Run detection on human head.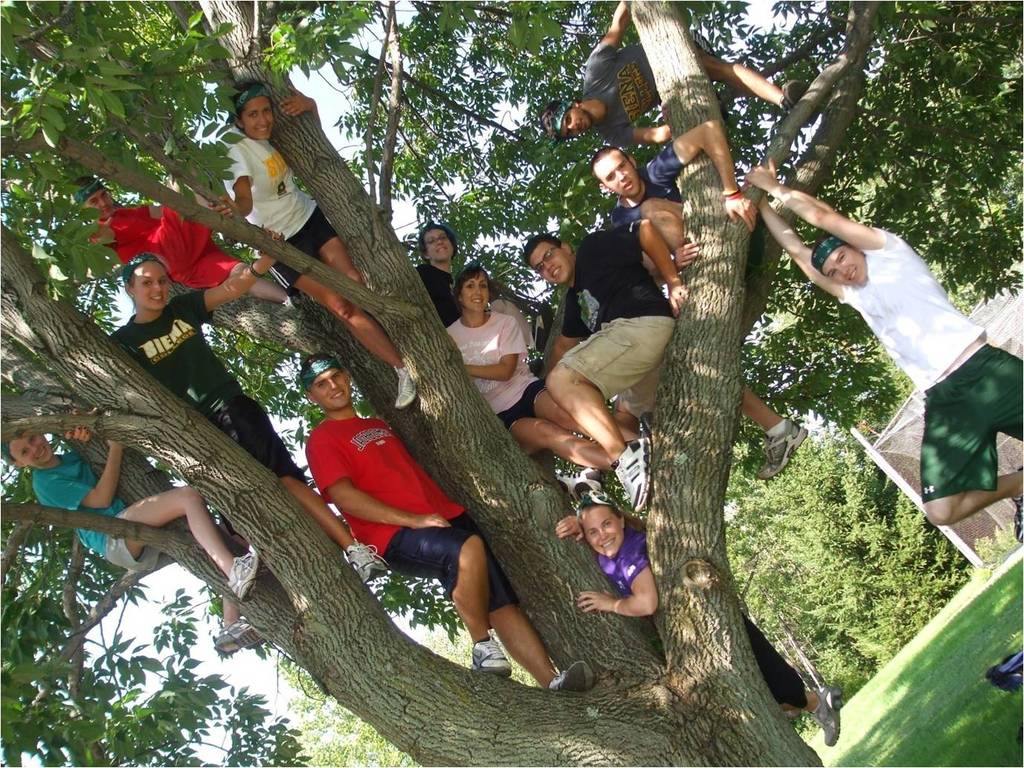
Result: x1=5 y1=433 x2=54 y2=468.
